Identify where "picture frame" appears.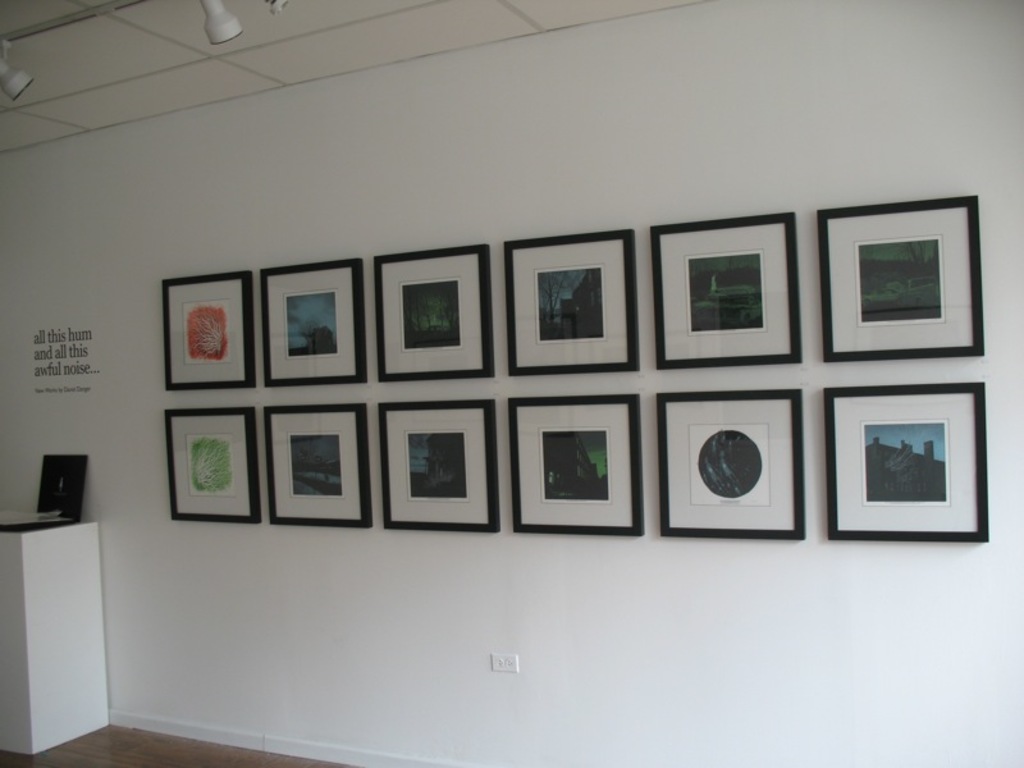
Appears at (left=262, top=406, right=371, bottom=524).
